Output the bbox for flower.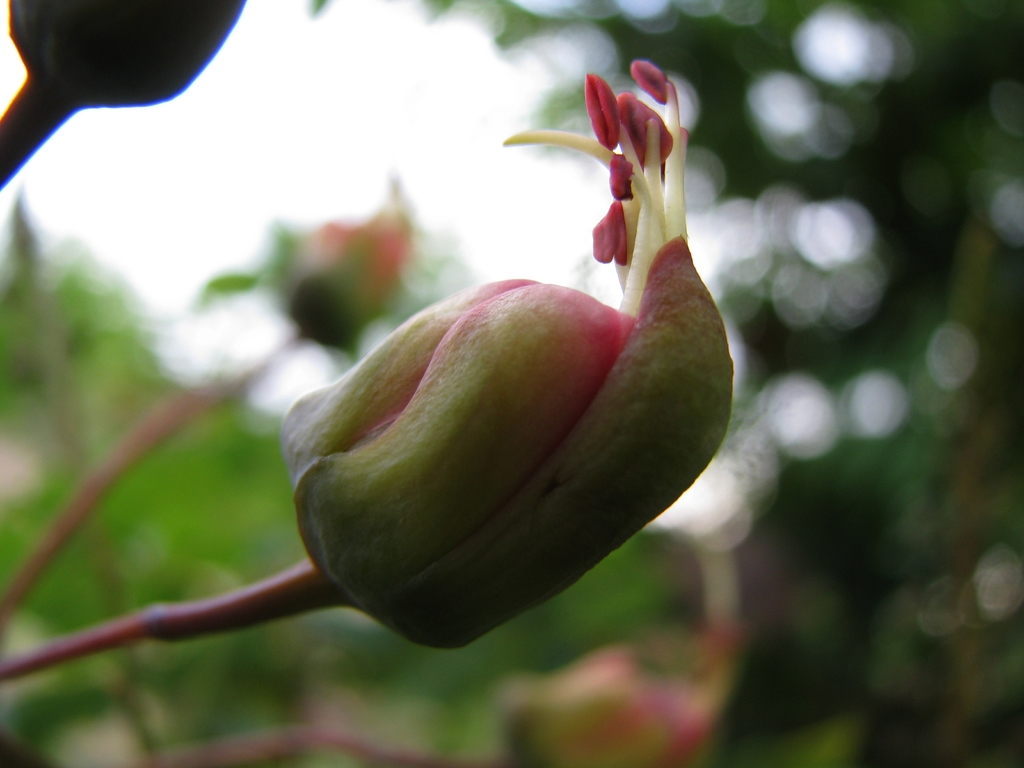
box(7, 2, 246, 111).
